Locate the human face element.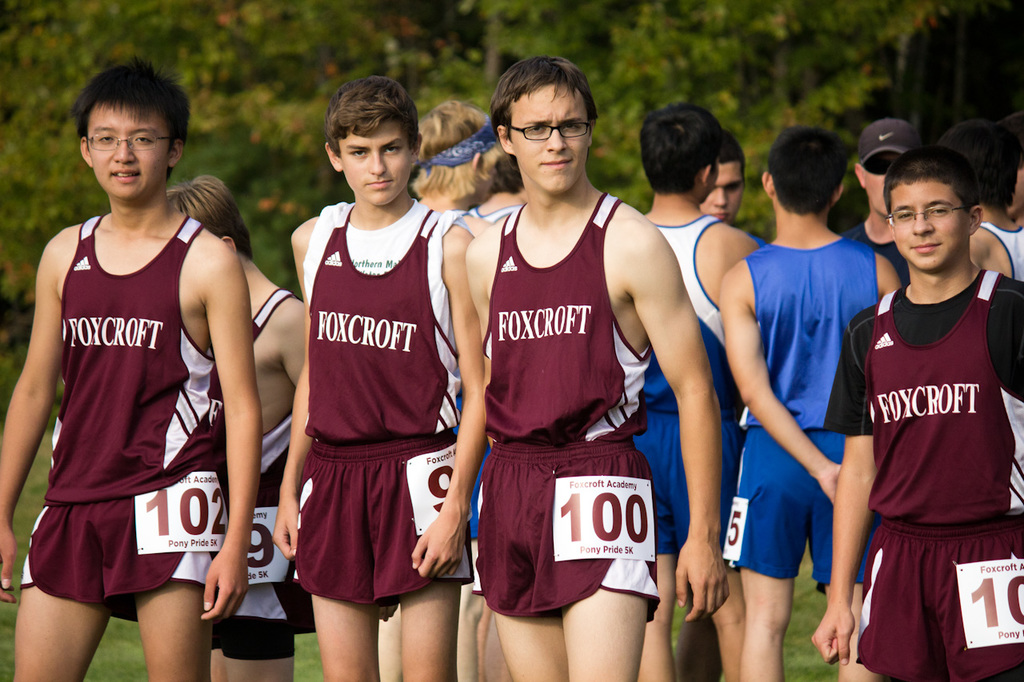
Element bbox: [699,163,743,224].
